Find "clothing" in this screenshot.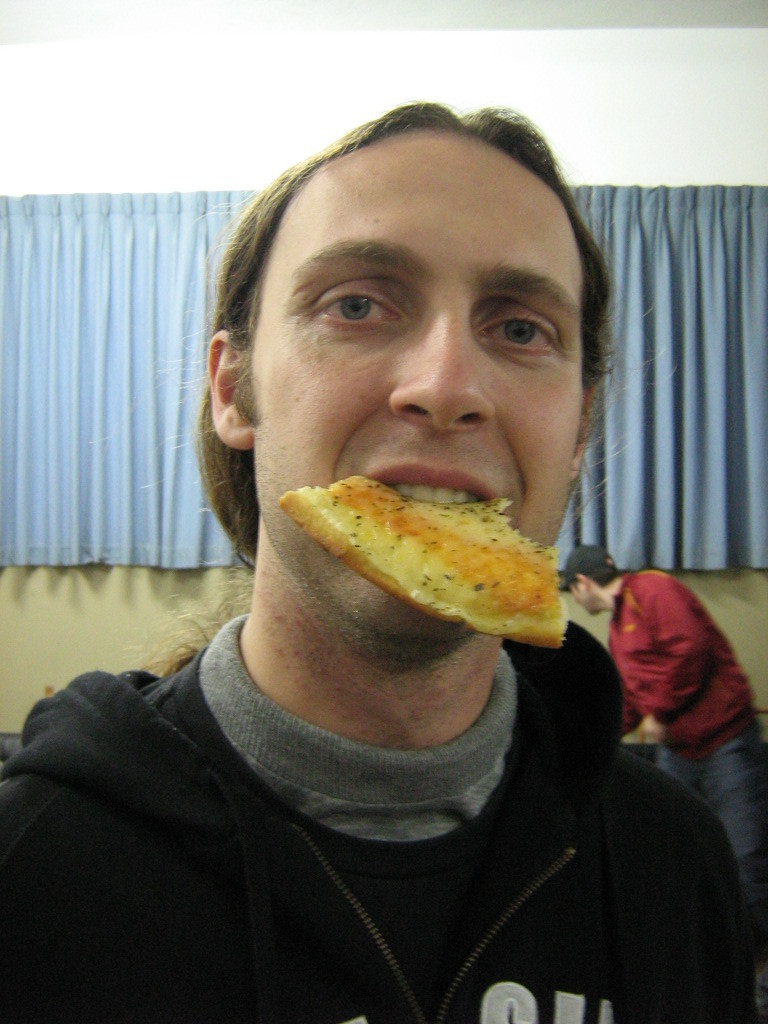
The bounding box for "clothing" is pyautogui.locateOnScreen(607, 568, 767, 932).
